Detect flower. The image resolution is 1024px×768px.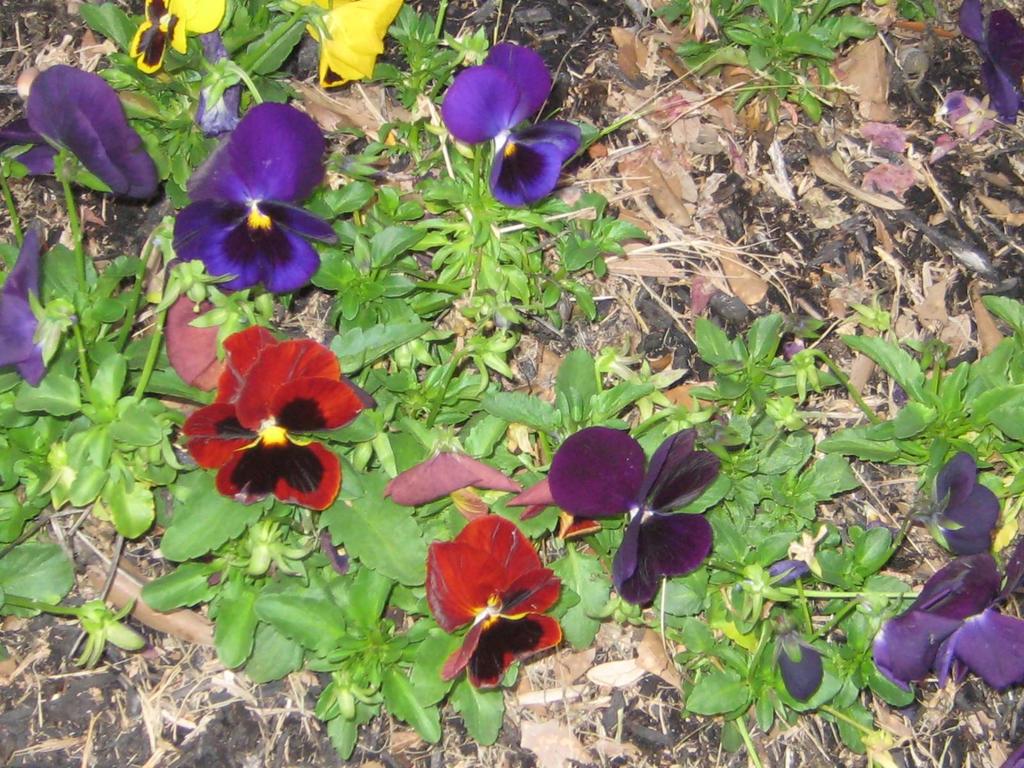
locate(769, 607, 829, 703).
